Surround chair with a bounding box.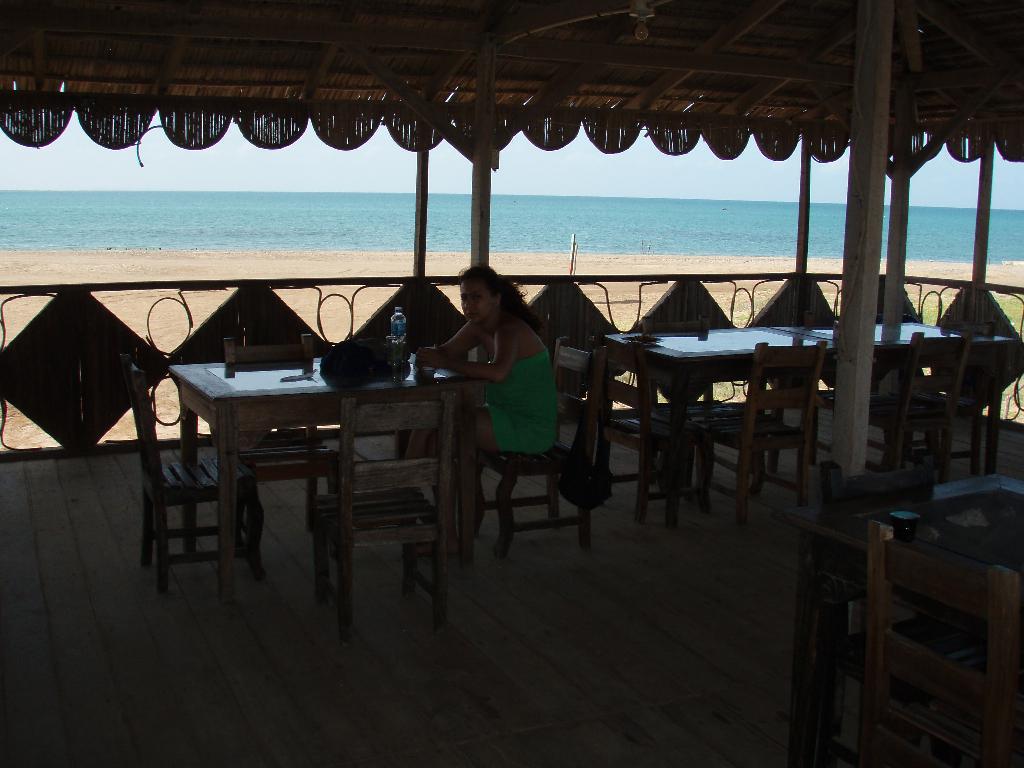
852,521,1023,764.
